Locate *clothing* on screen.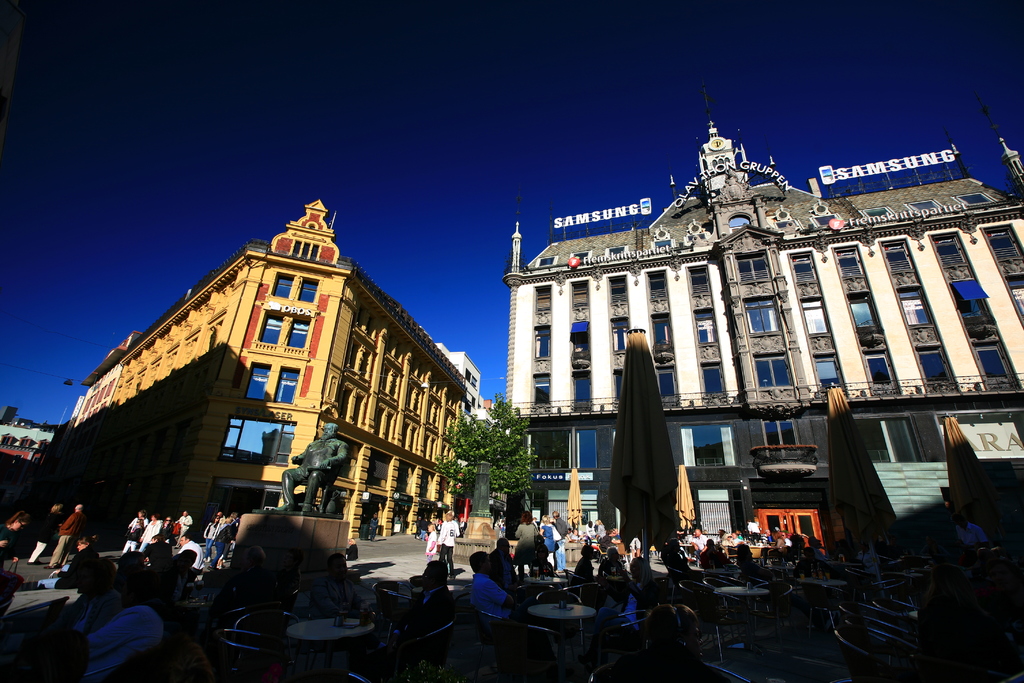
On screen at [51, 509, 85, 567].
